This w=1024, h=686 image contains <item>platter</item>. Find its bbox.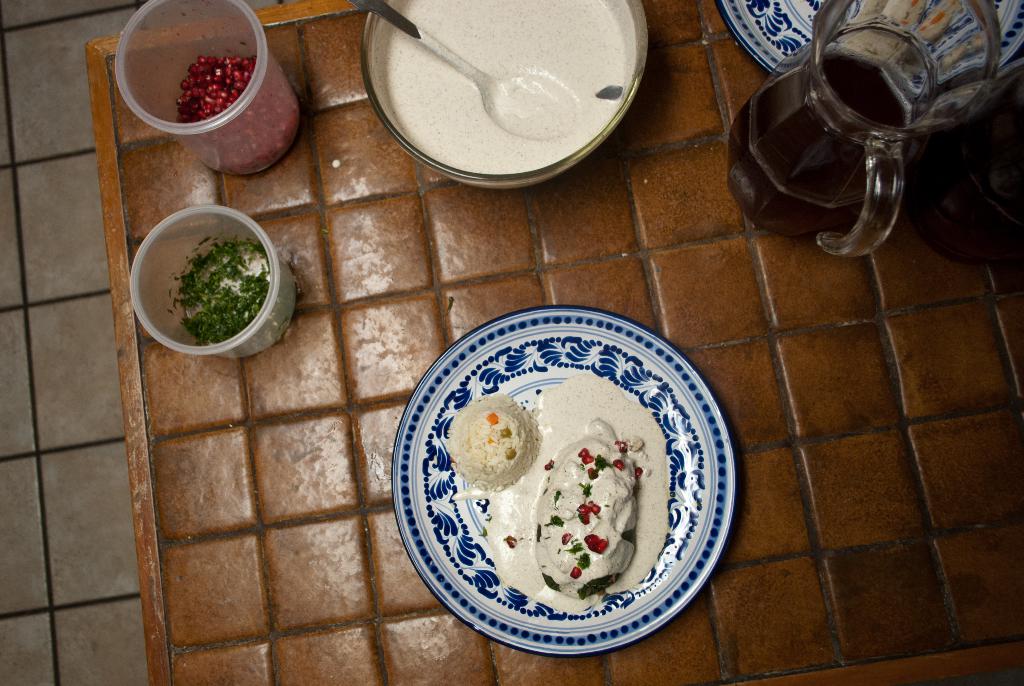
(x1=392, y1=306, x2=733, y2=659).
